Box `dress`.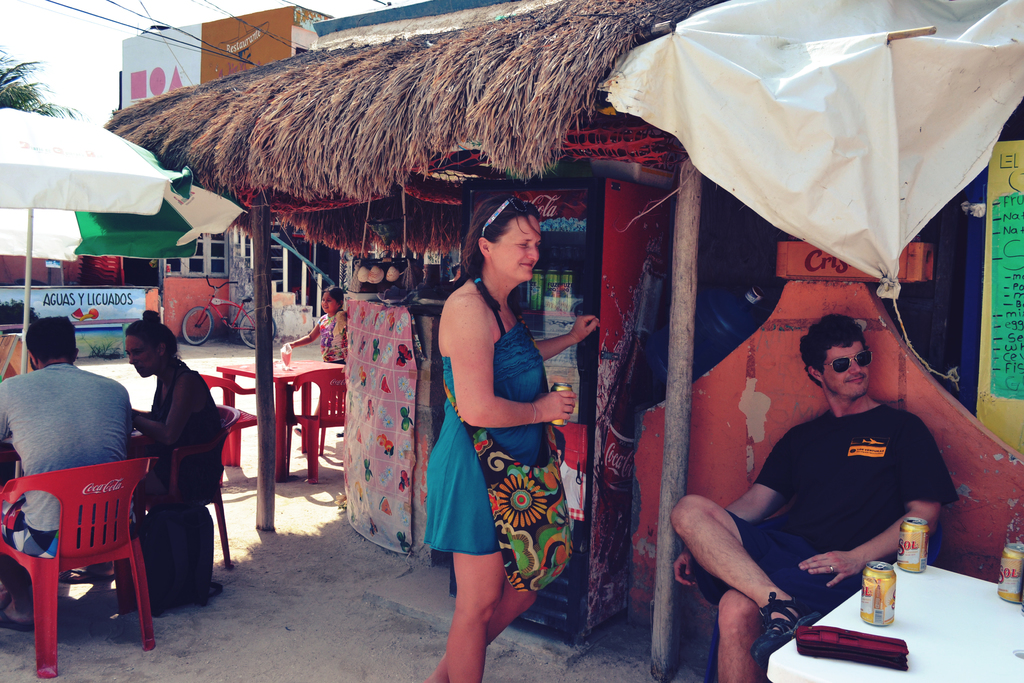
region(422, 320, 544, 551).
